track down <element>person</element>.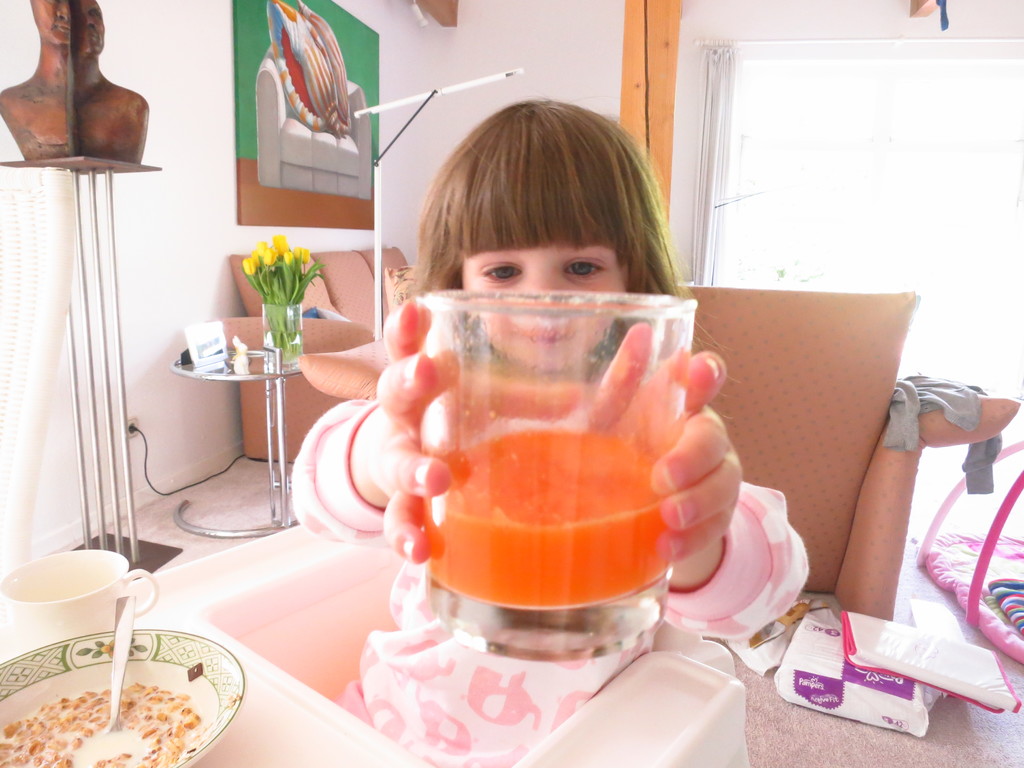
Tracked to select_region(268, 45, 780, 678).
